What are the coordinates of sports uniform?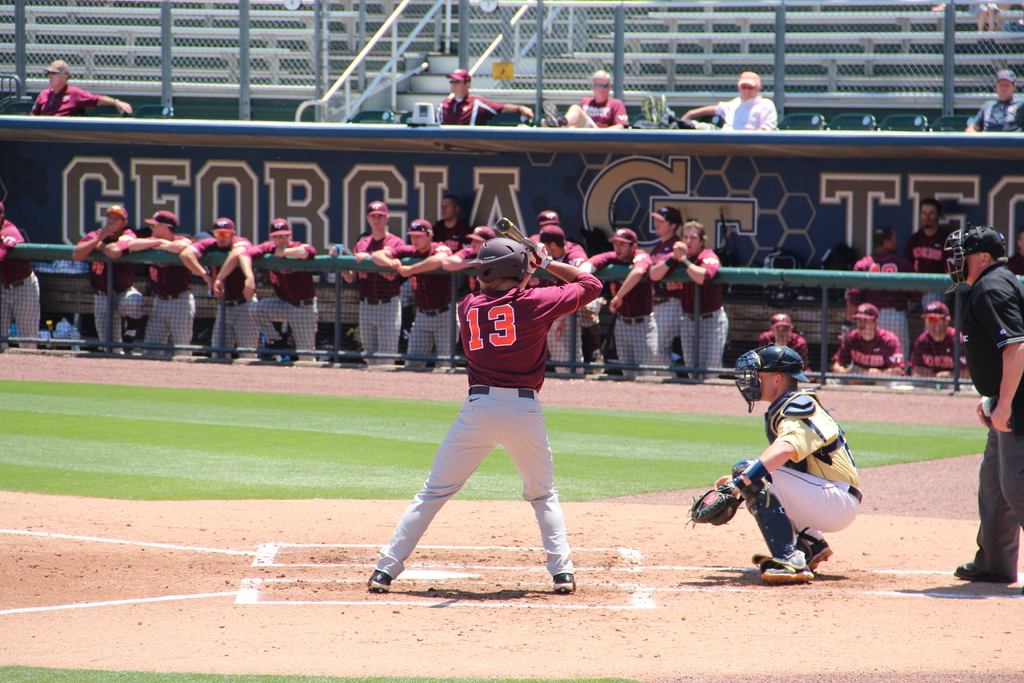
x1=234 y1=230 x2=312 y2=363.
